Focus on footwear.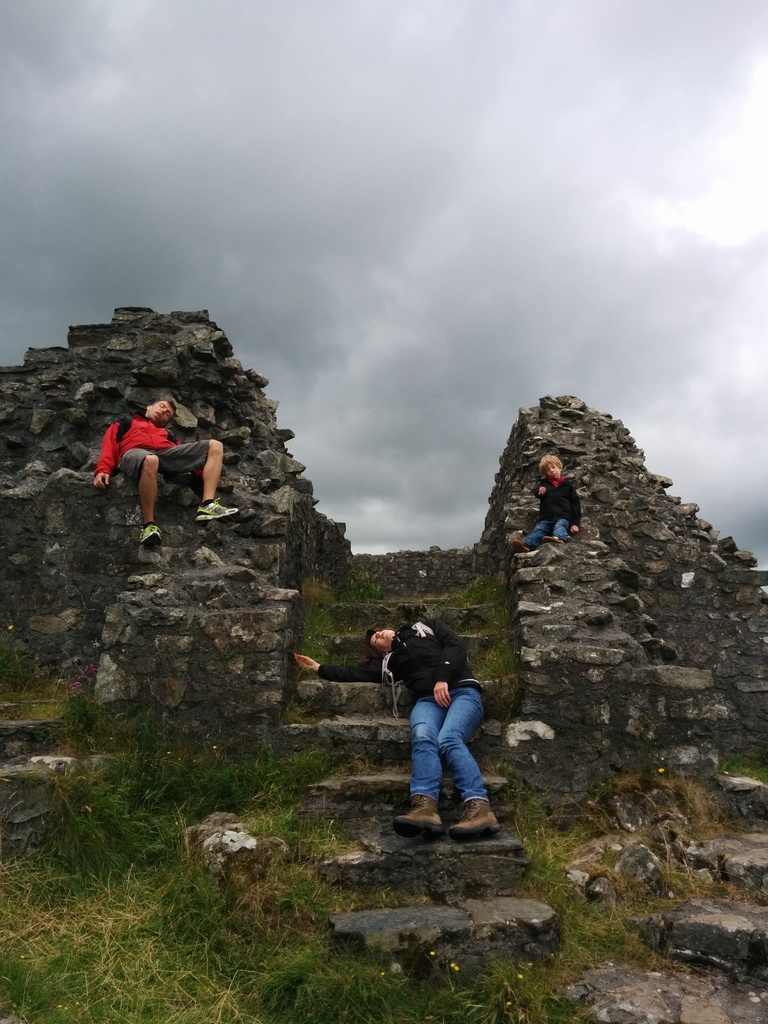
Focused at 504,527,528,559.
